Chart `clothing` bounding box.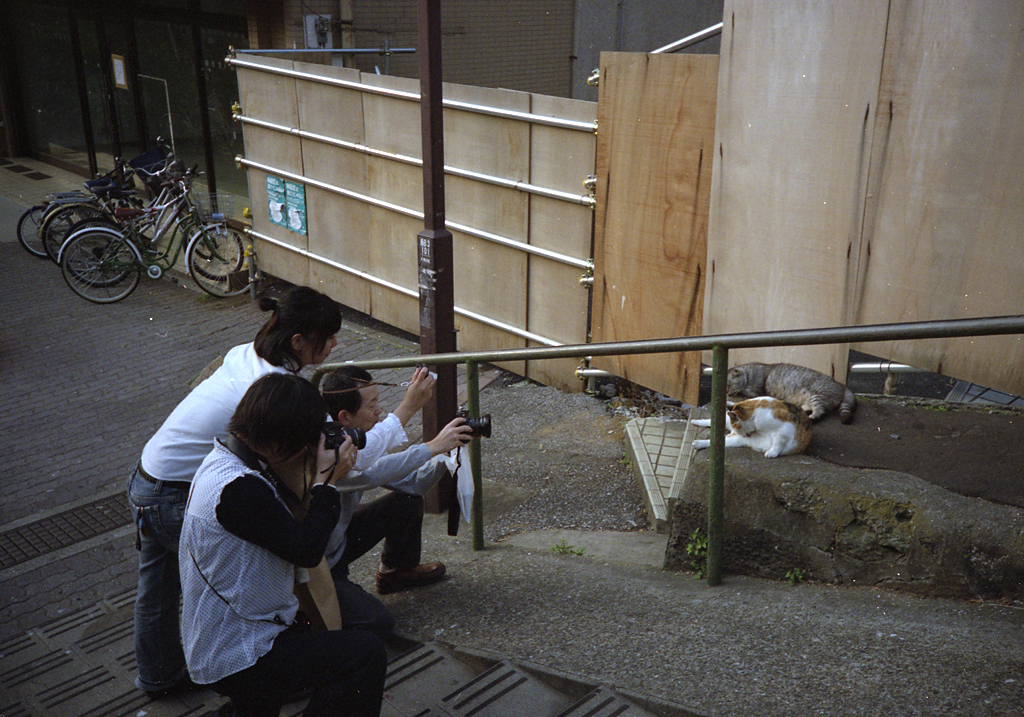
Charted: [130,344,277,696].
